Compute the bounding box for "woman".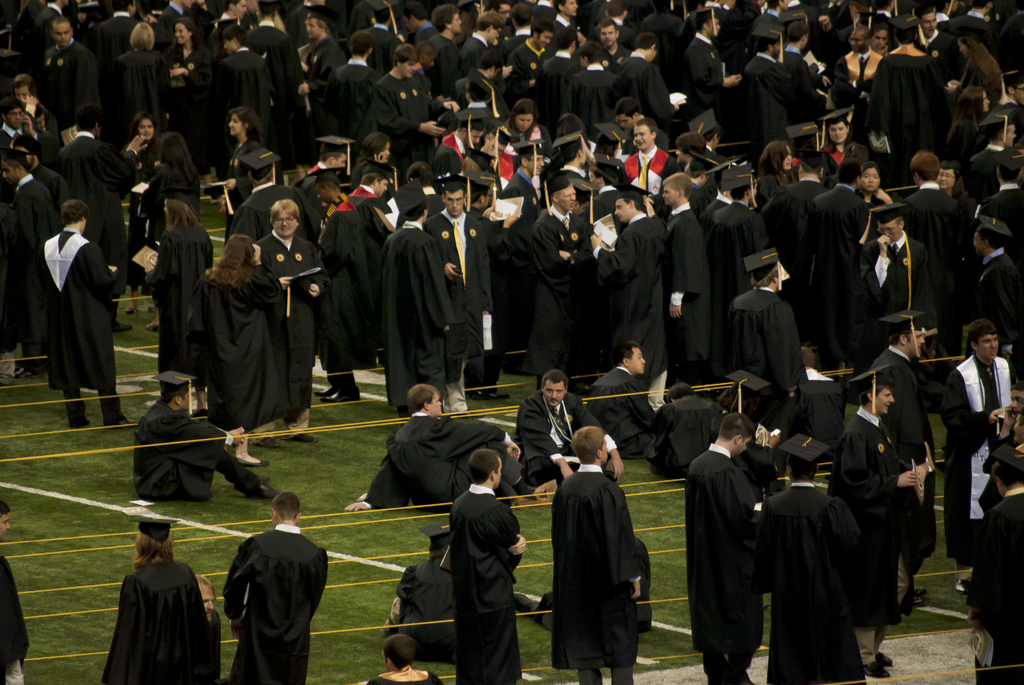
region(193, 240, 284, 472).
